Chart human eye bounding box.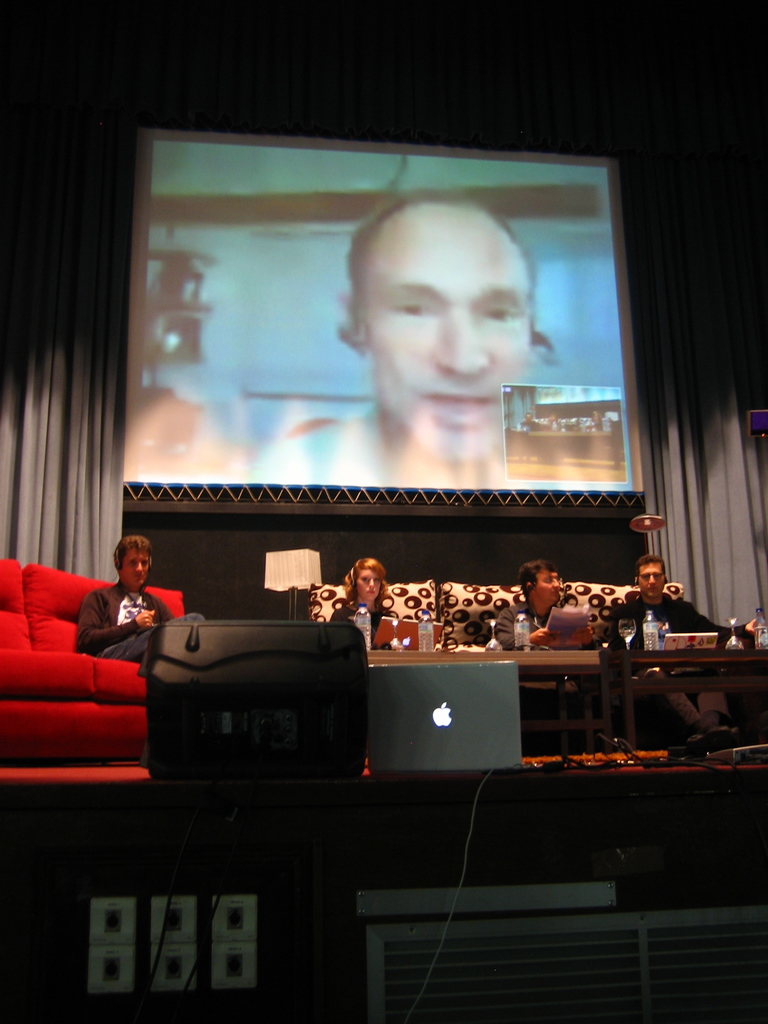
Charted: {"x1": 479, "y1": 301, "x2": 521, "y2": 326}.
